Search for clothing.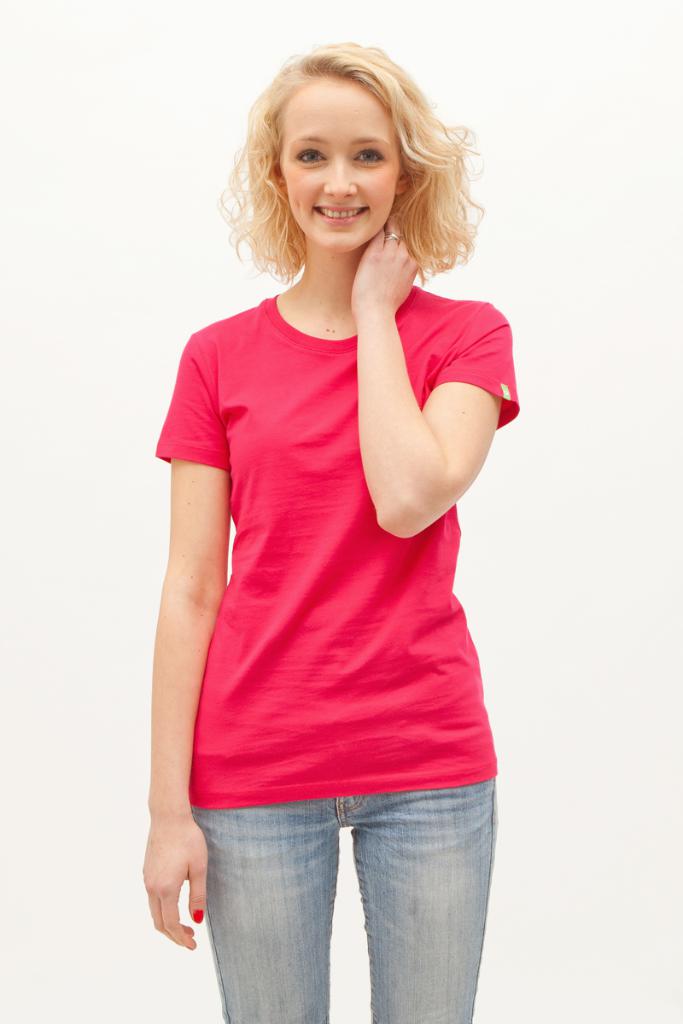
Found at <bbox>166, 231, 496, 906</bbox>.
